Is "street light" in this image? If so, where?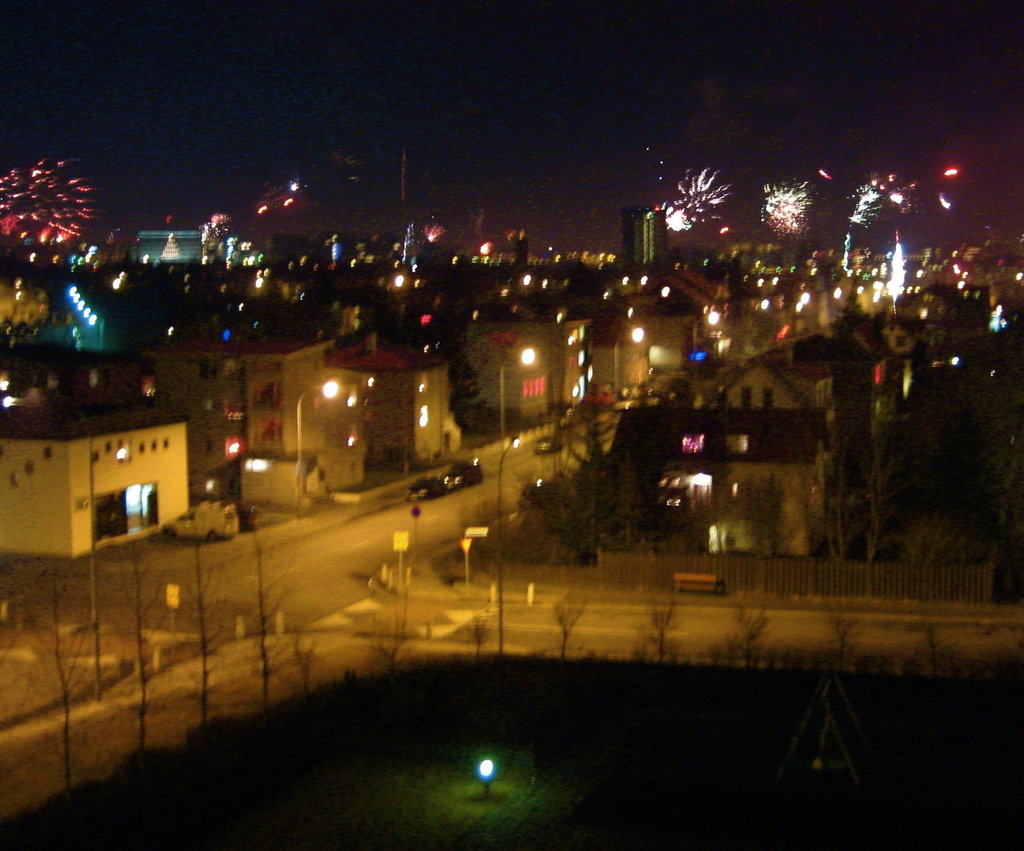
Yes, at [x1=686, y1=310, x2=721, y2=368].
